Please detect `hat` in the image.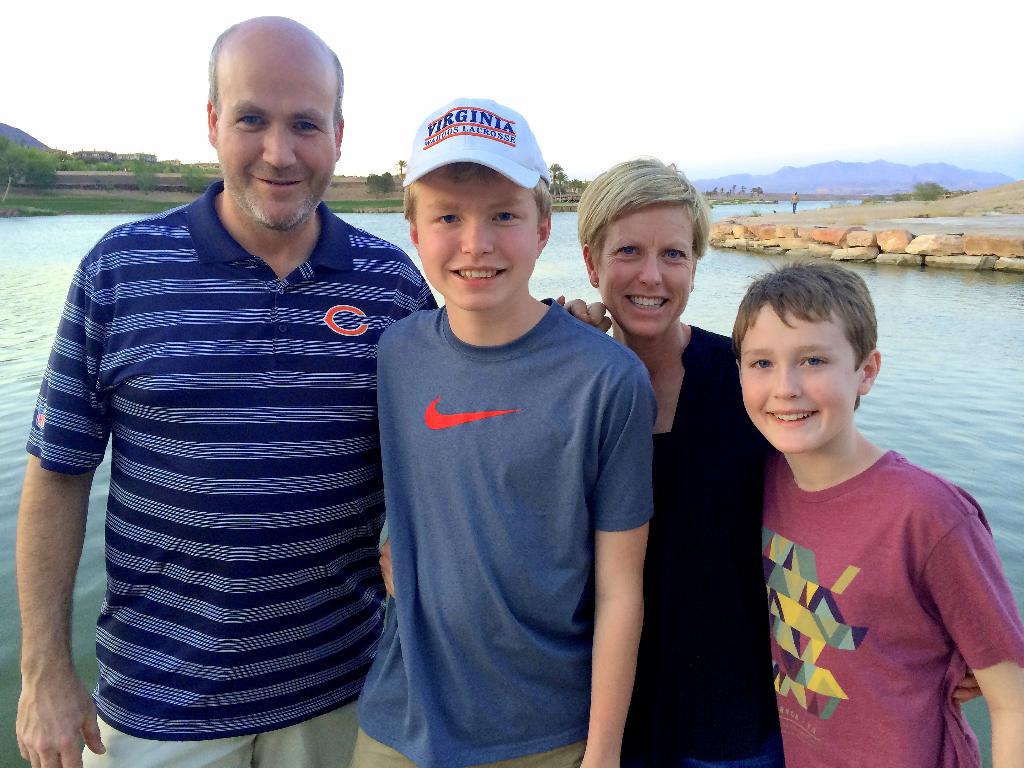
(401,97,551,189).
